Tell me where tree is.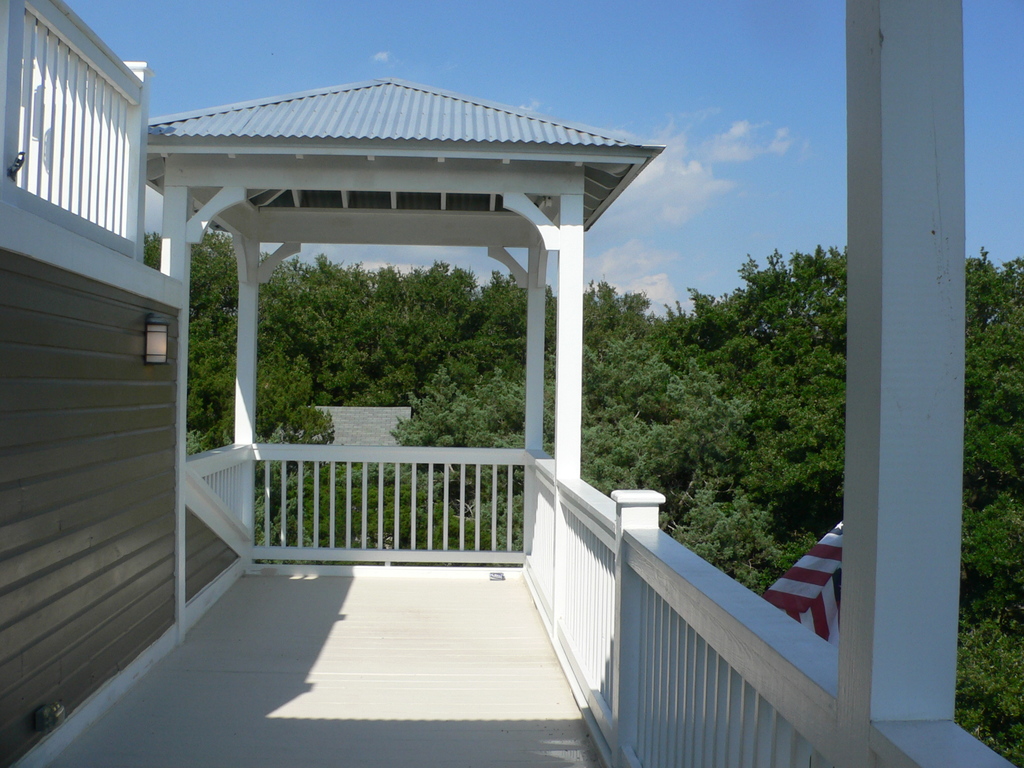
tree is at BBox(247, 250, 490, 561).
